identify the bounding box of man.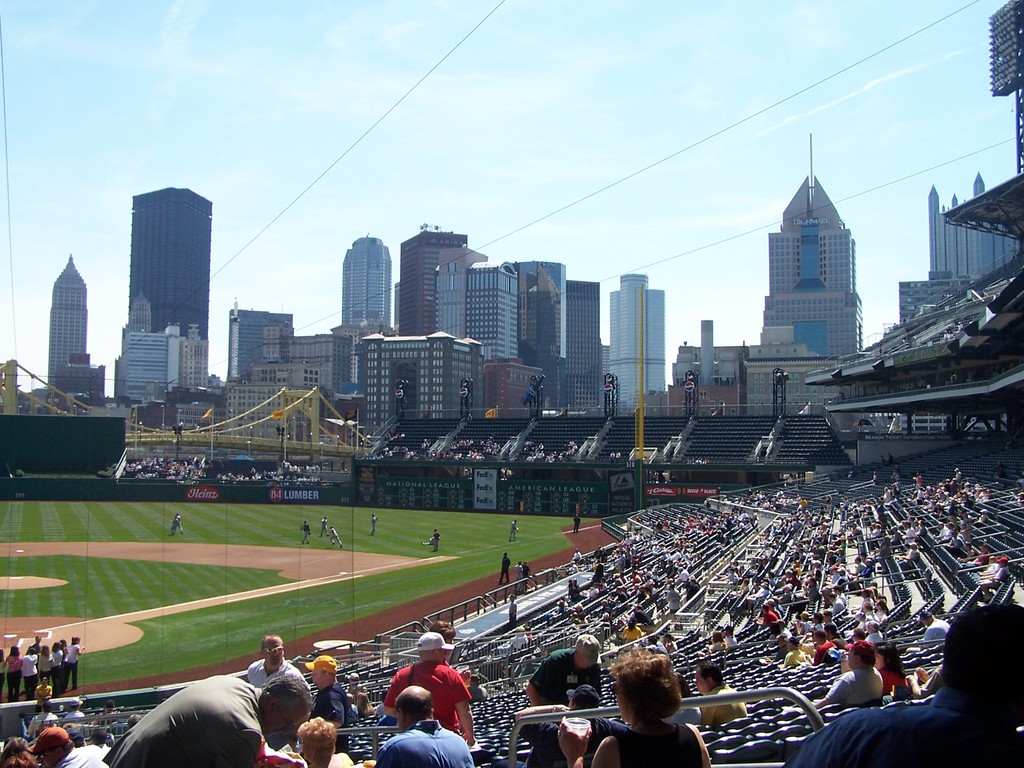
{"x1": 520, "y1": 559, "x2": 532, "y2": 594}.
